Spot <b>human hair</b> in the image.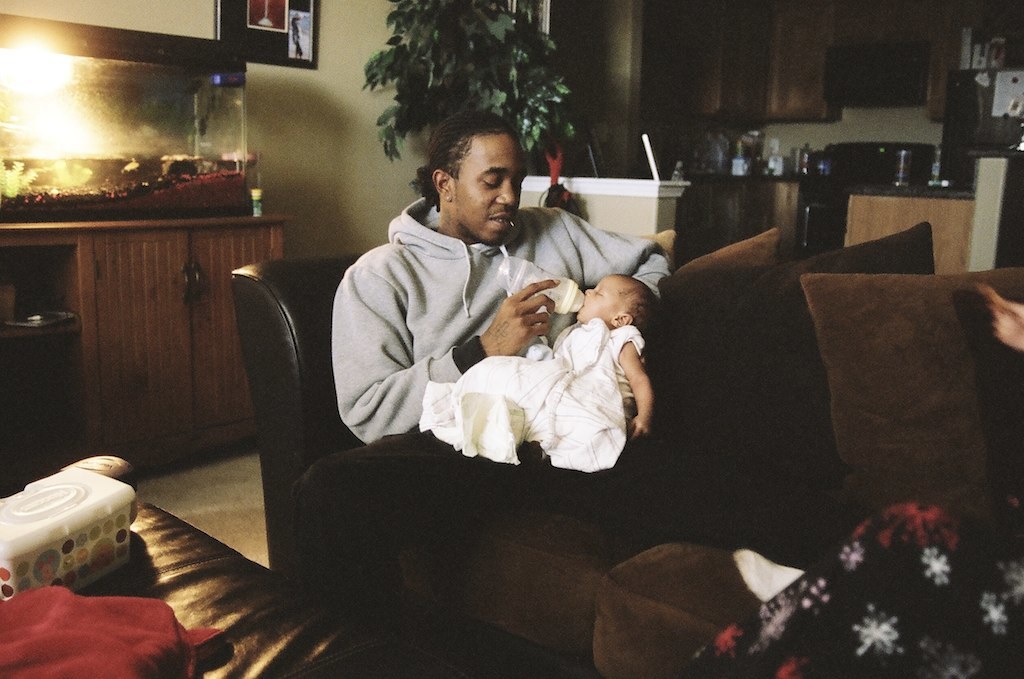
<b>human hair</b> found at <box>618,270,656,340</box>.
